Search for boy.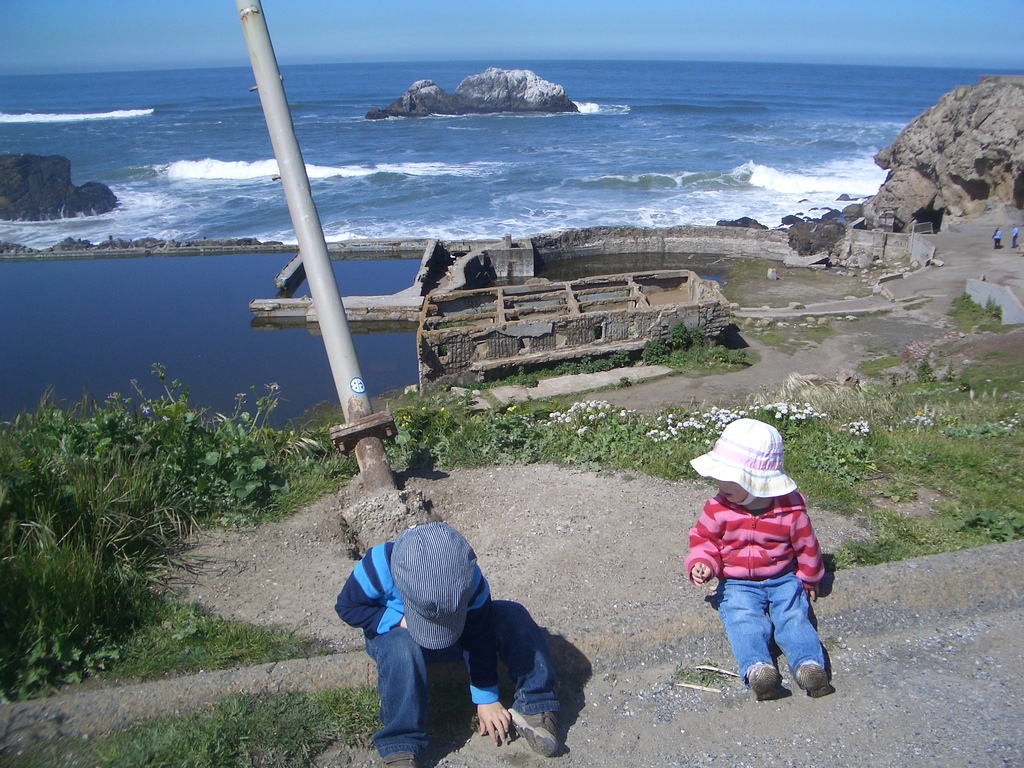
Found at <bbox>682, 417, 833, 697</bbox>.
